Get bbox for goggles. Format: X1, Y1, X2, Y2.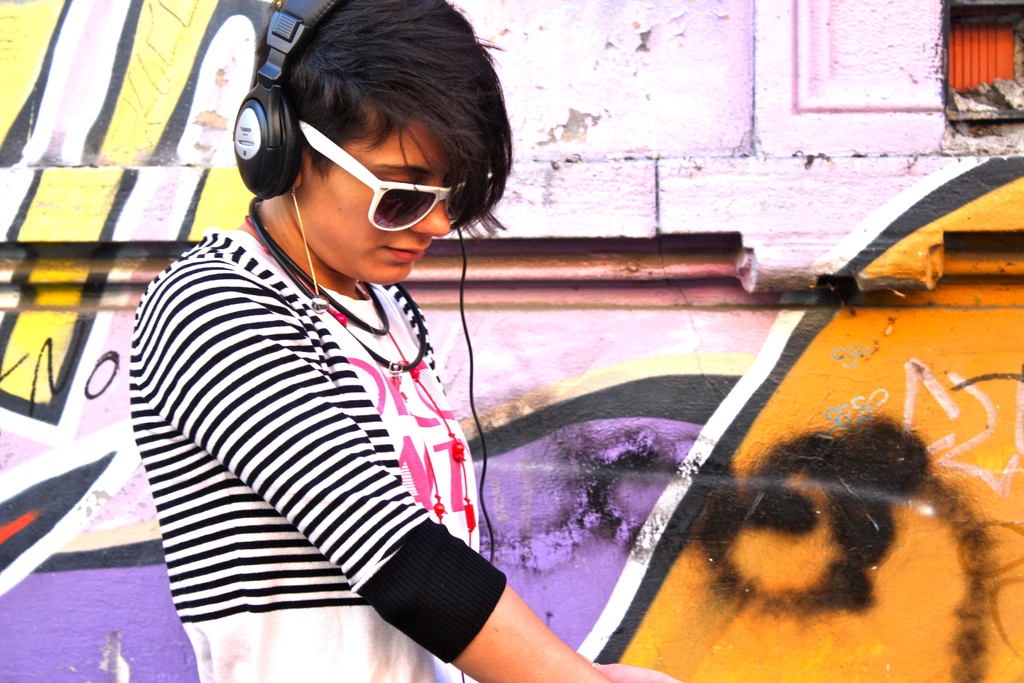
300, 122, 499, 236.
